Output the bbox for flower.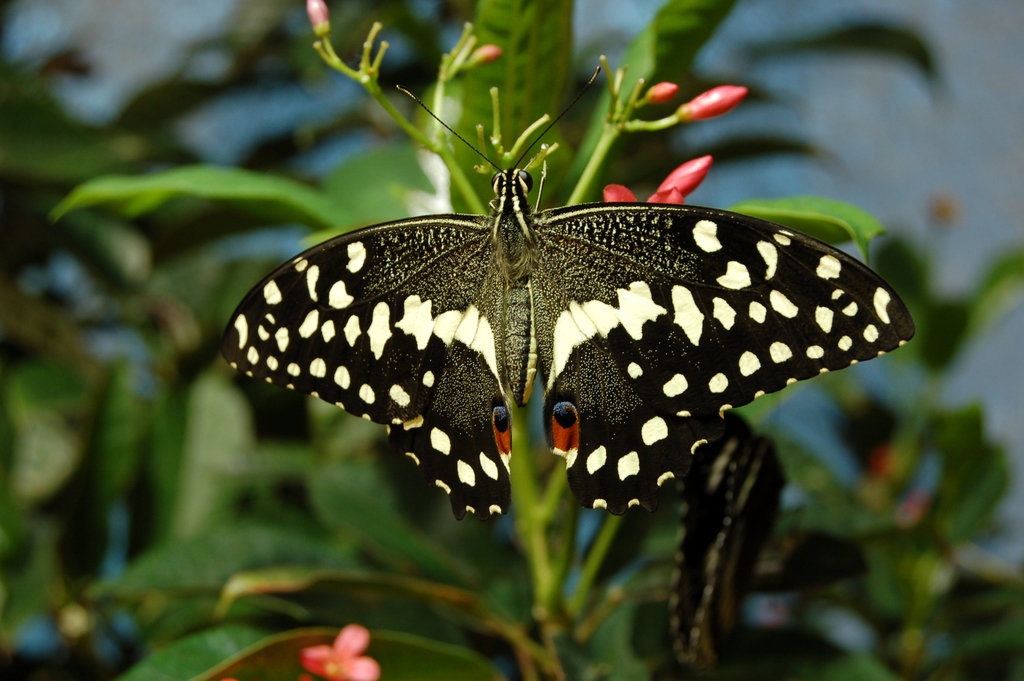
301, 618, 371, 680.
